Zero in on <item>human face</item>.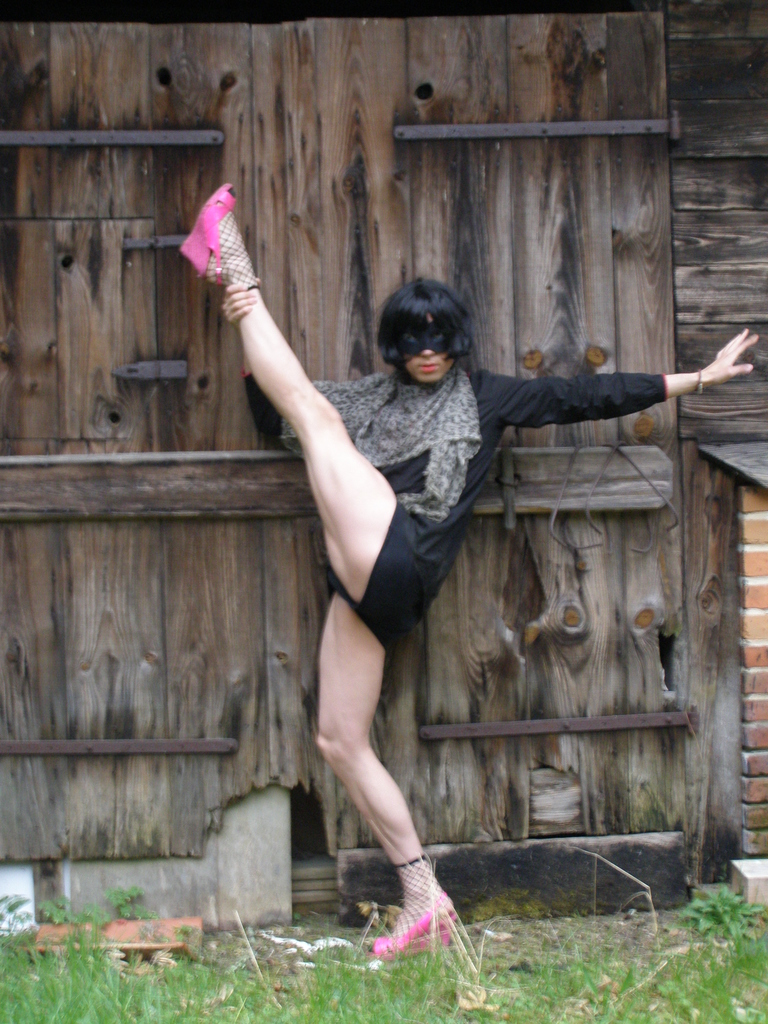
Zeroed in: [404, 315, 454, 383].
